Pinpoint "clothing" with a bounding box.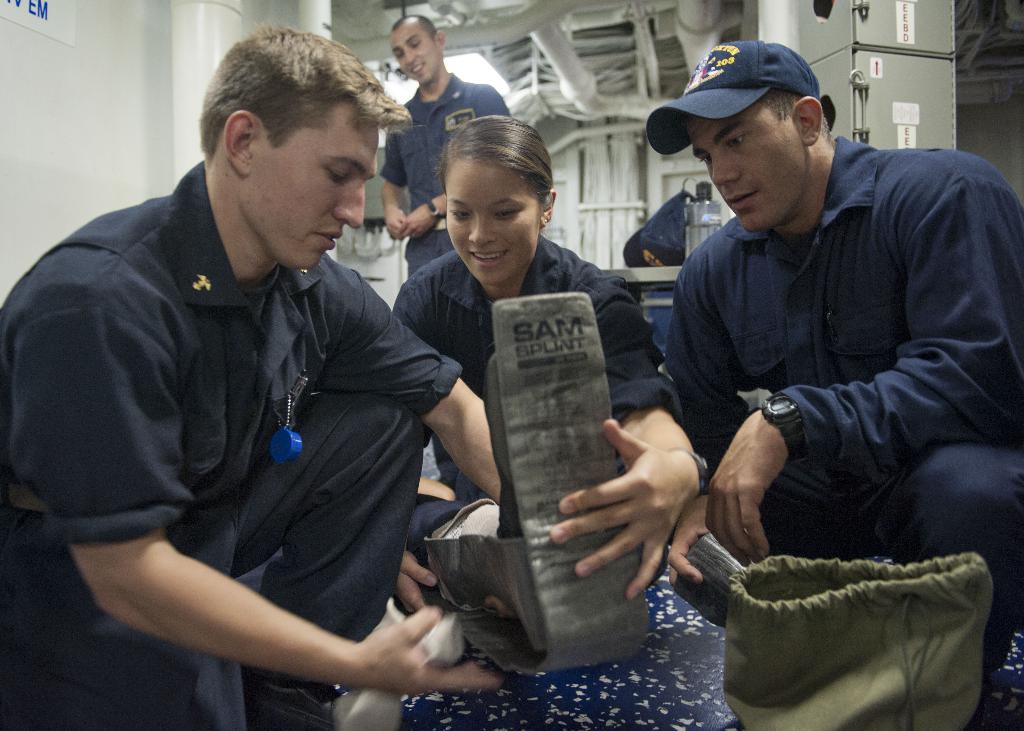
box(623, 185, 692, 273).
